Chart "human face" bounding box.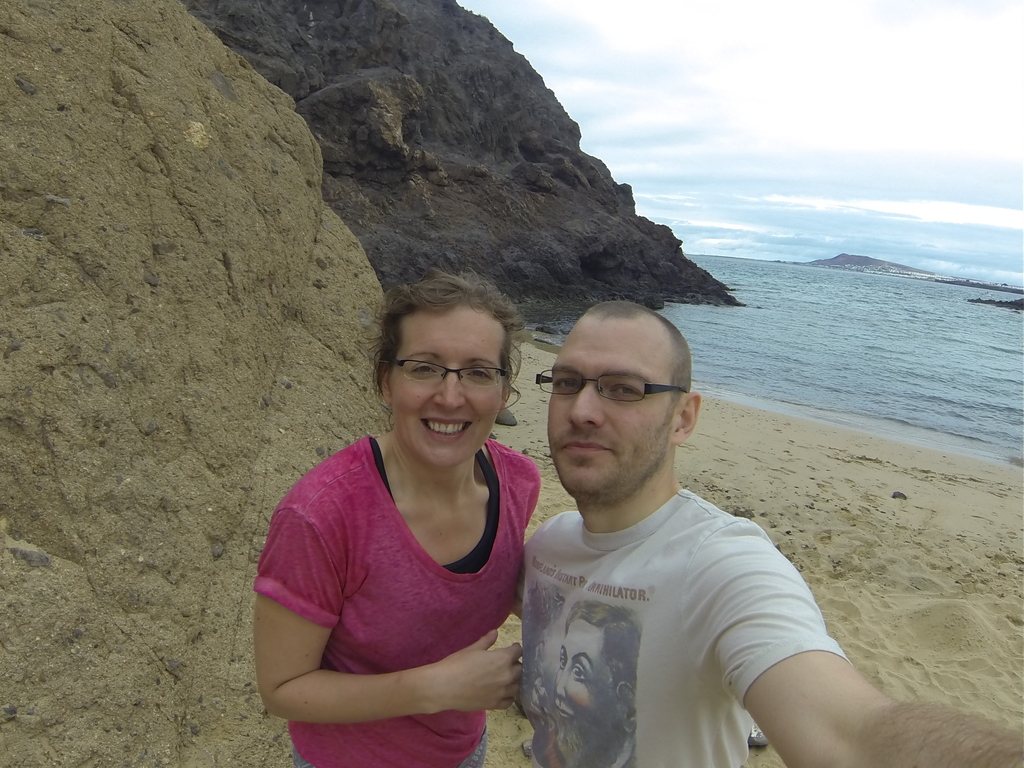
Charted: Rect(551, 324, 678, 495).
